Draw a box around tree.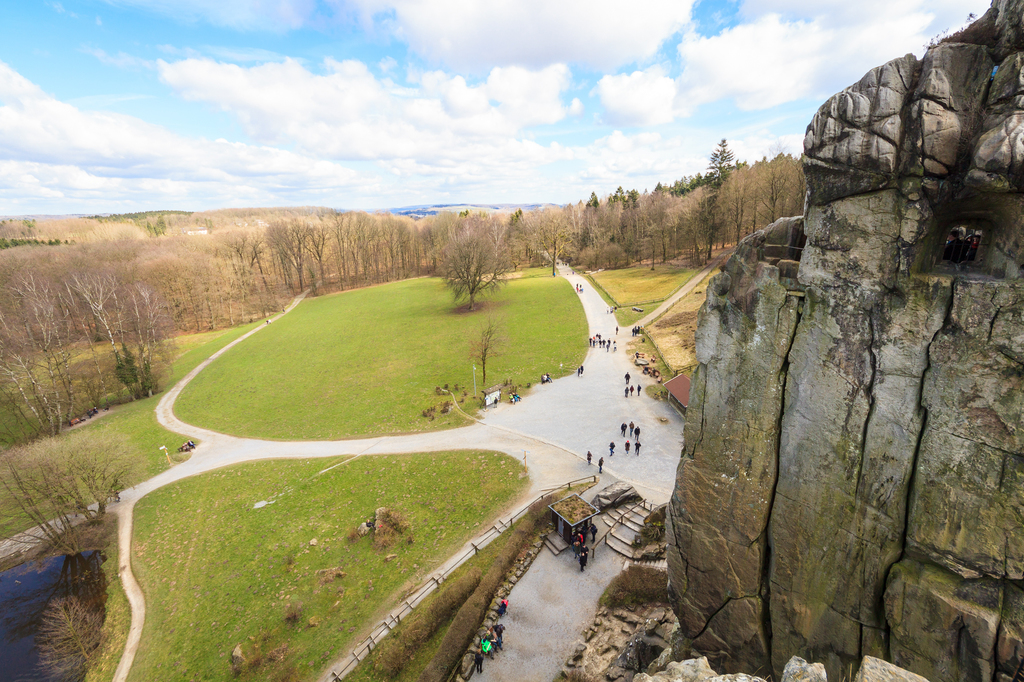
<box>454,303,504,388</box>.
